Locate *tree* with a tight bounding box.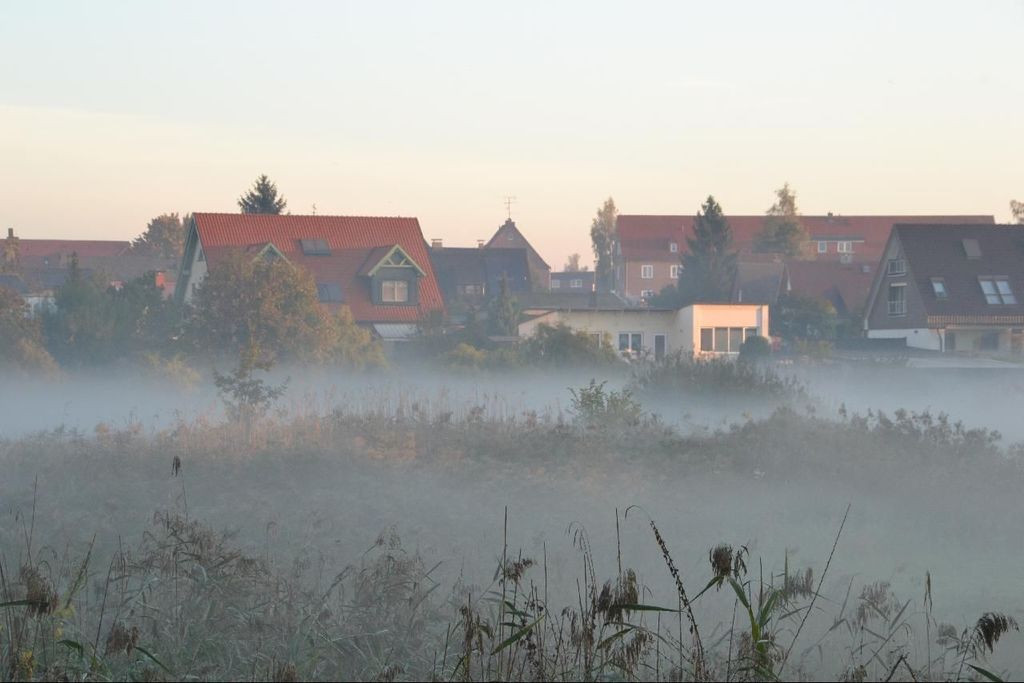
left=755, top=185, right=817, bottom=261.
